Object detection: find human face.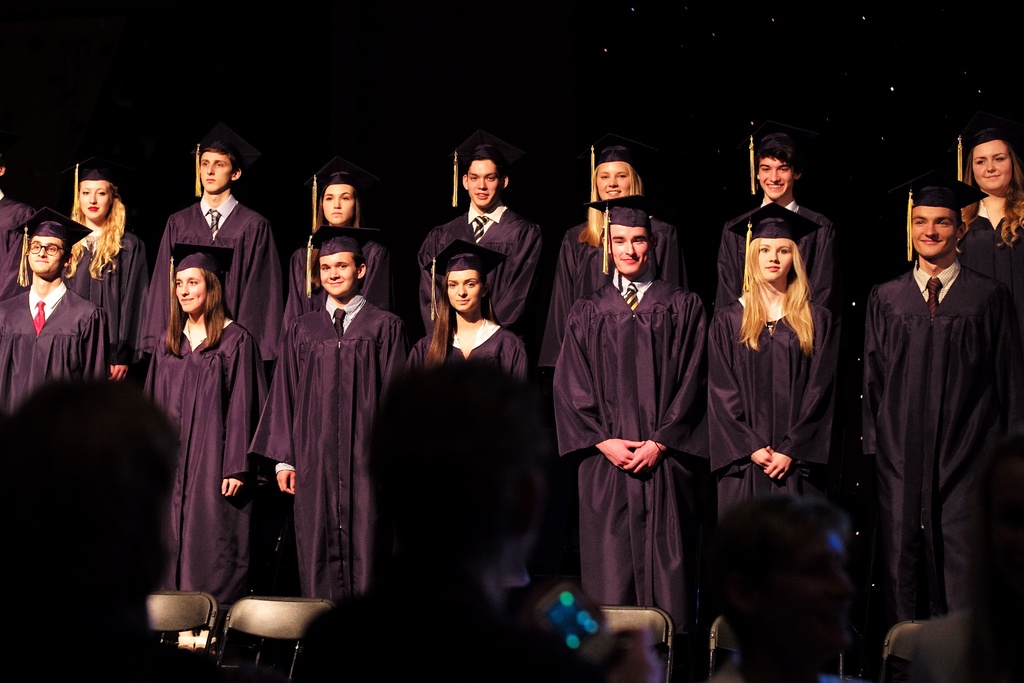
(200,152,228,197).
